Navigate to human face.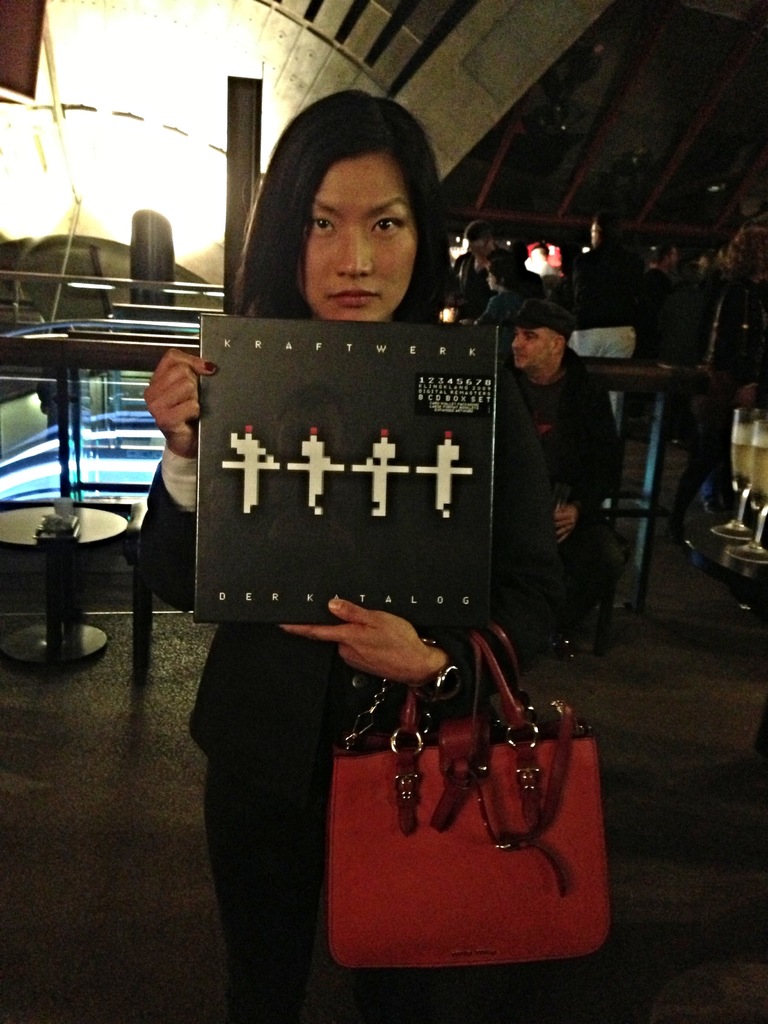
Navigation target: box=[296, 153, 417, 323].
